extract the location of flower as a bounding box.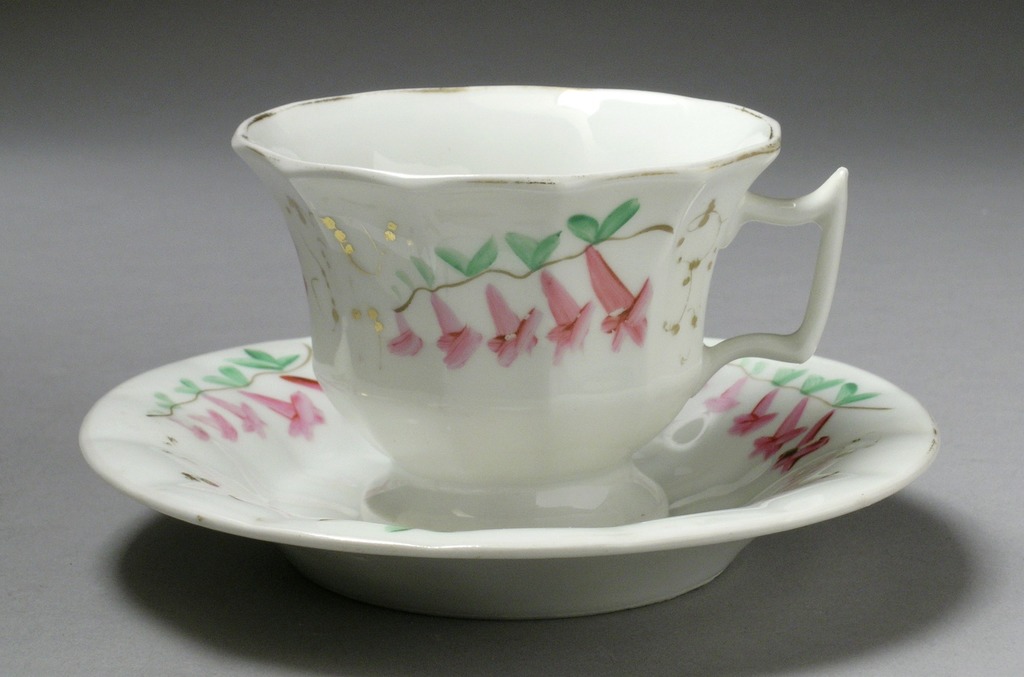
bbox(776, 409, 836, 473).
